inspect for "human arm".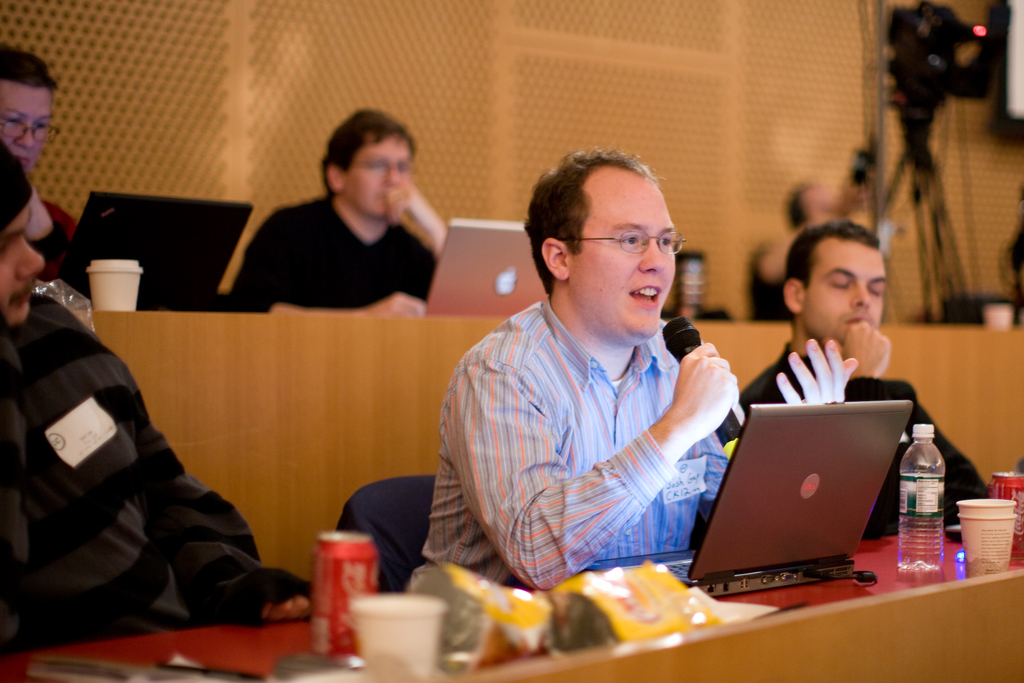
Inspection: (x1=462, y1=354, x2=738, y2=570).
